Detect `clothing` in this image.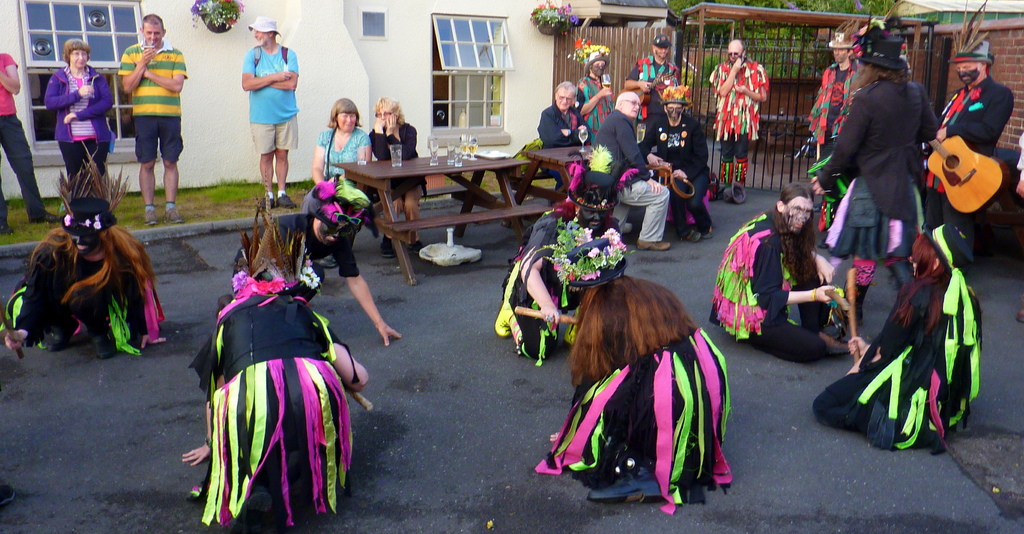
Detection: box=[45, 65, 112, 186].
